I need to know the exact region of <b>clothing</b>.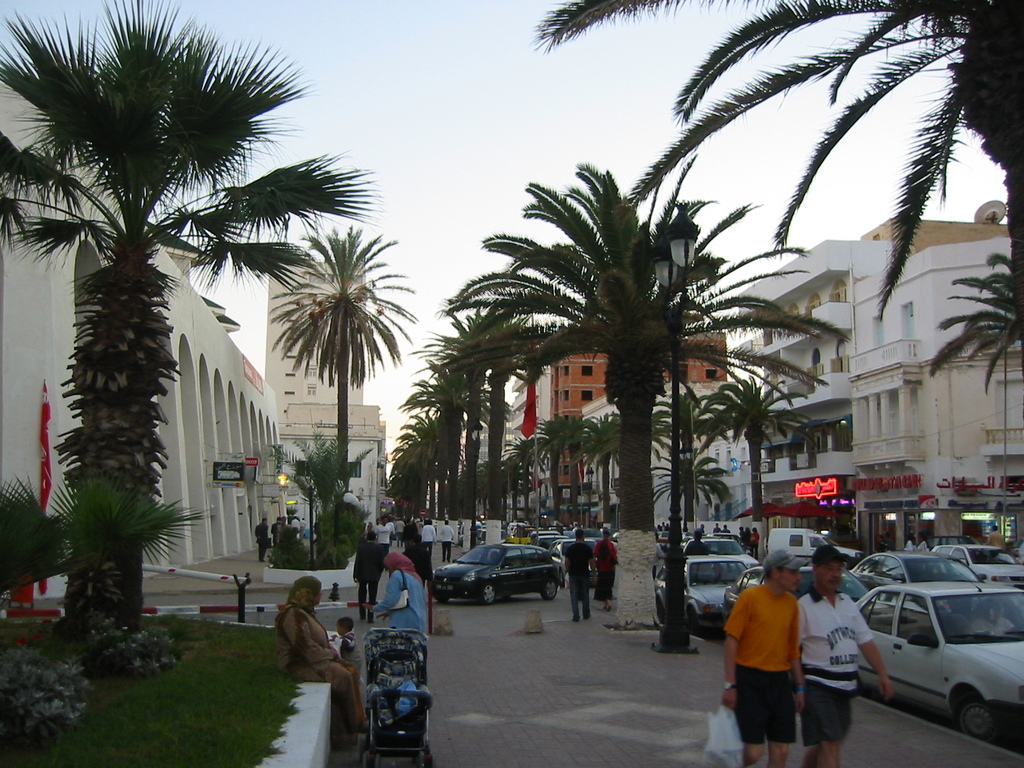
Region: detection(737, 565, 832, 752).
